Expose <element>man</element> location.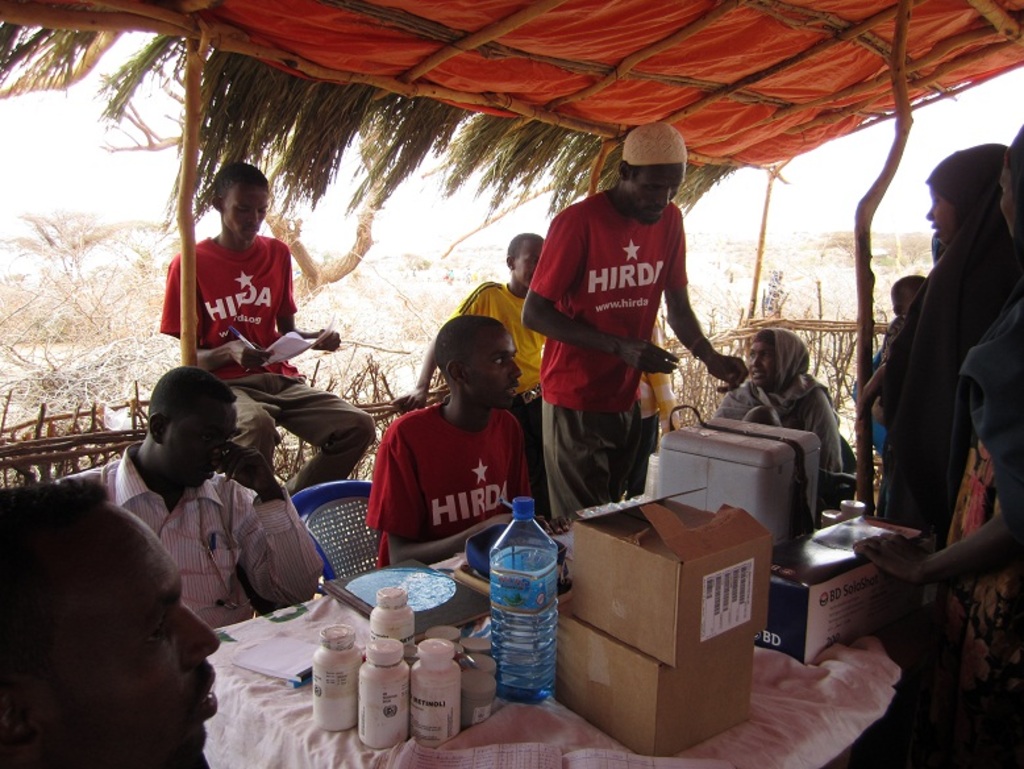
Exposed at [x1=0, y1=470, x2=208, y2=768].
